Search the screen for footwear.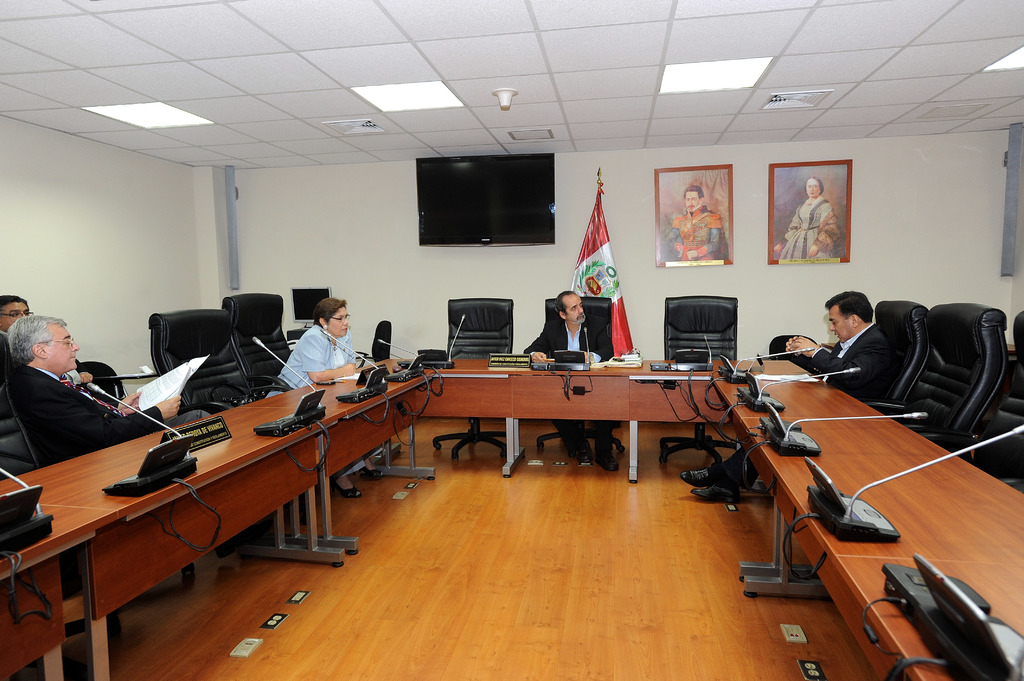
Found at pyautogui.locateOnScreen(692, 484, 742, 504).
